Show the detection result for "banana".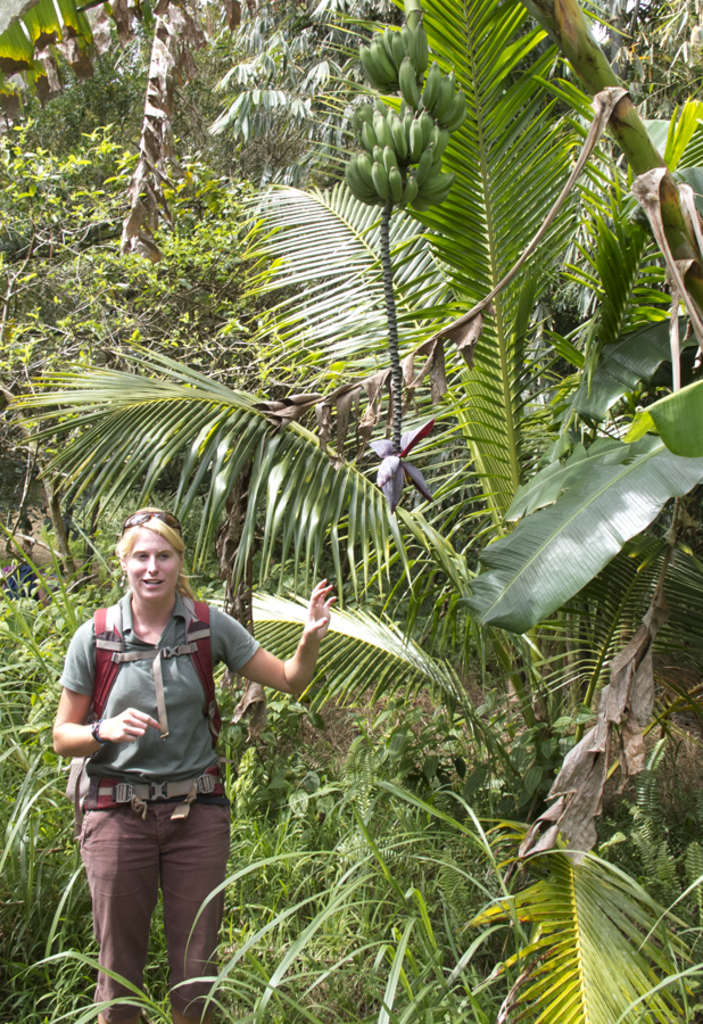
[x1=333, y1=56, x2=457, y2=213].
